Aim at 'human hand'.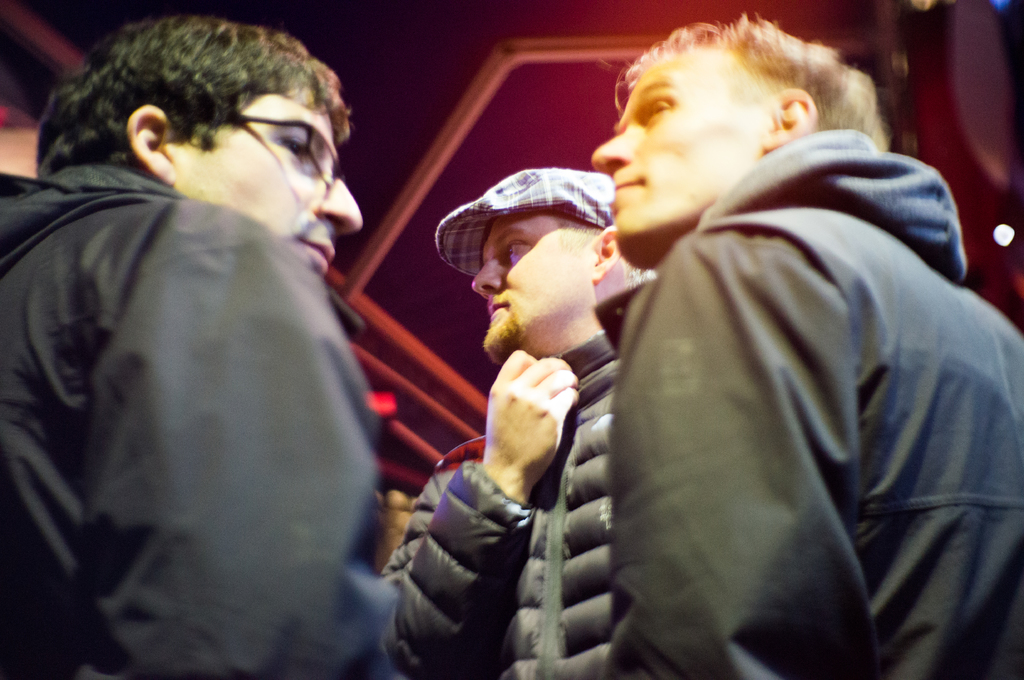
Aimed at x1=484 y1=347 x2=581 y2=497.
